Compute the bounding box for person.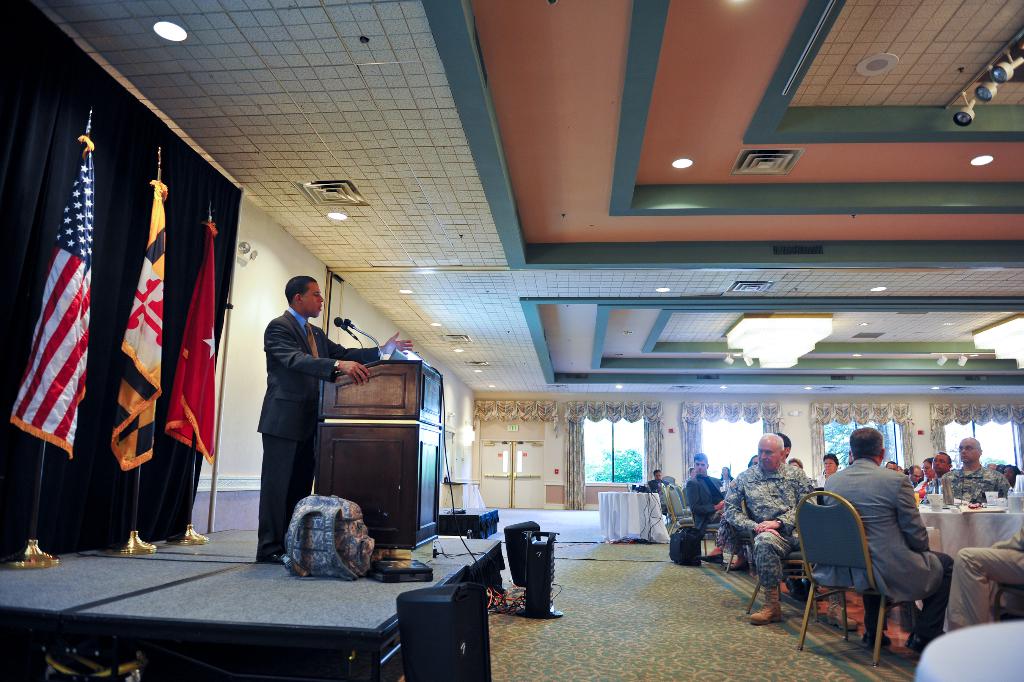
<region>811, 426, 958, 647</region>.
